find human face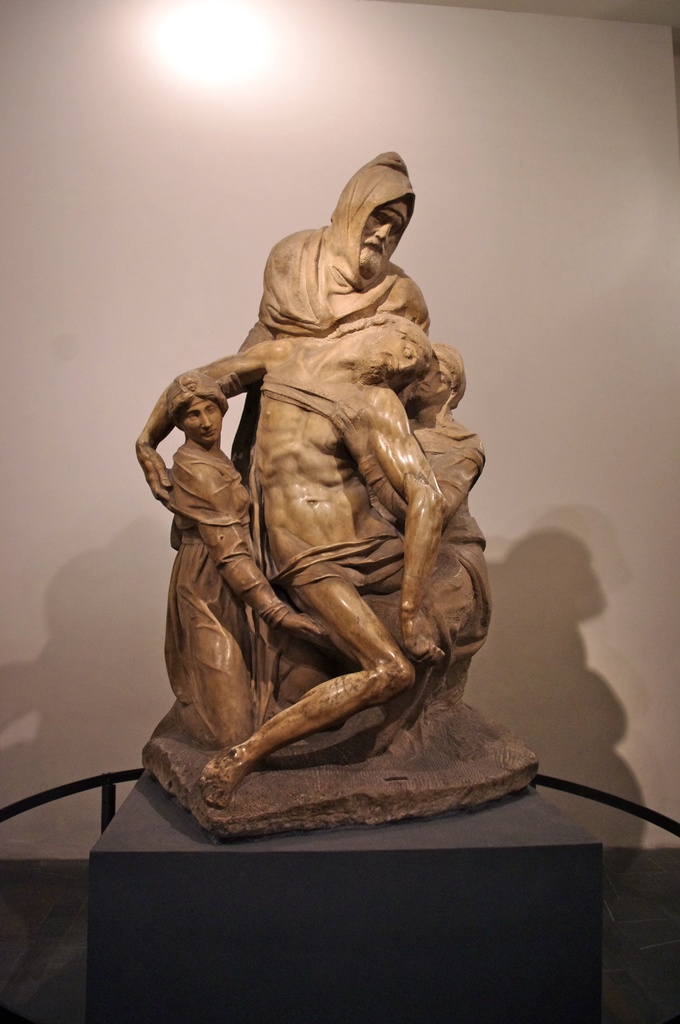
[416,358,448,400]
